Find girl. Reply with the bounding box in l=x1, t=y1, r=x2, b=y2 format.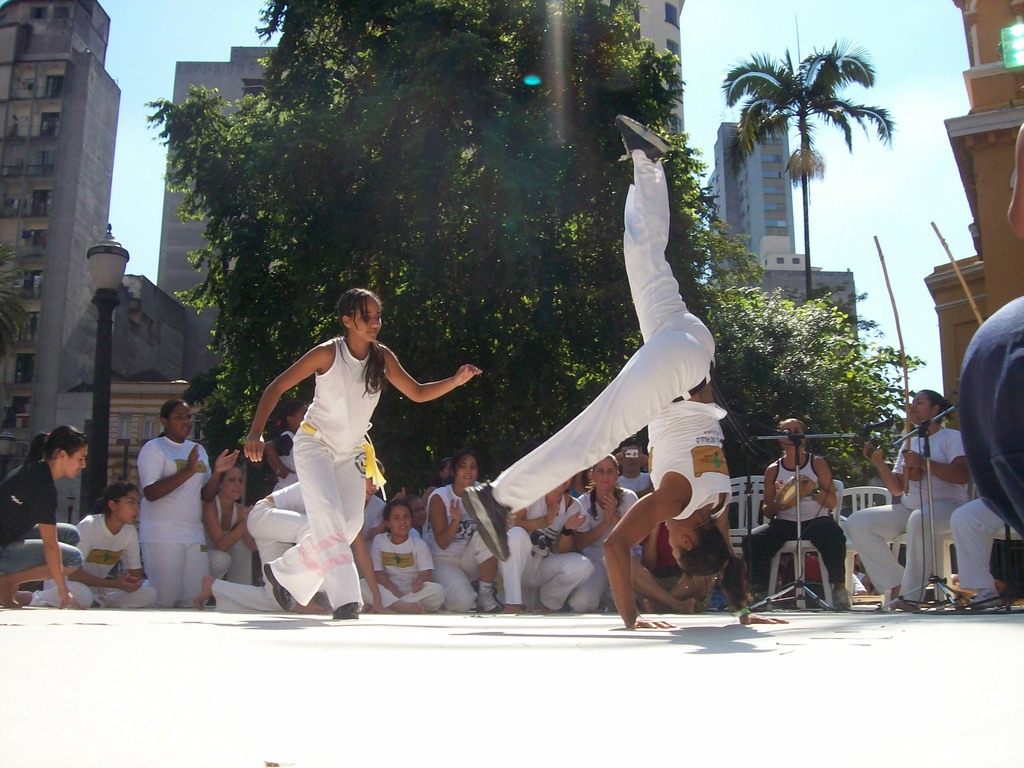
l=357, t=500, r=446, b=611.
